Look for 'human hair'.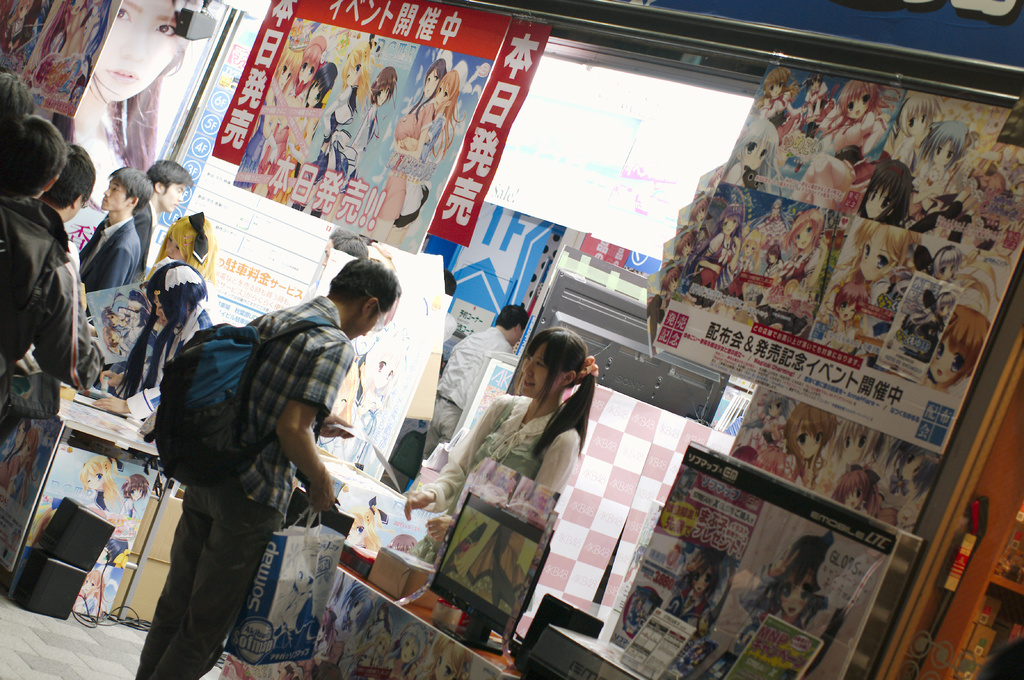
Found: region(426, 637, 472, 679).
